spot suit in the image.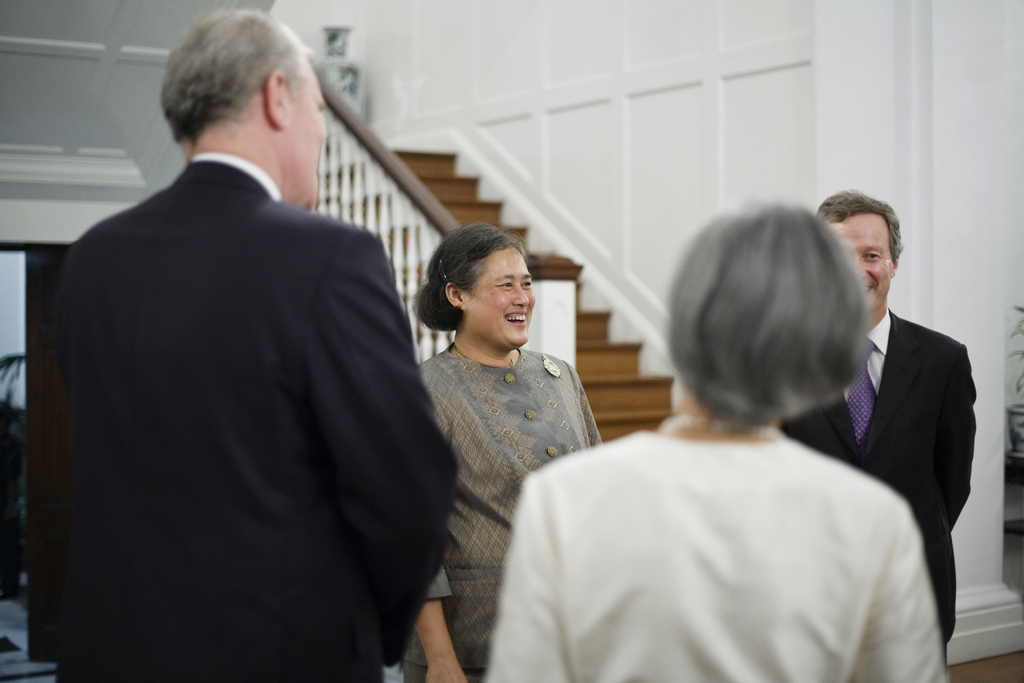
suit found at left=779, top=300, right=976, bottom=679.
